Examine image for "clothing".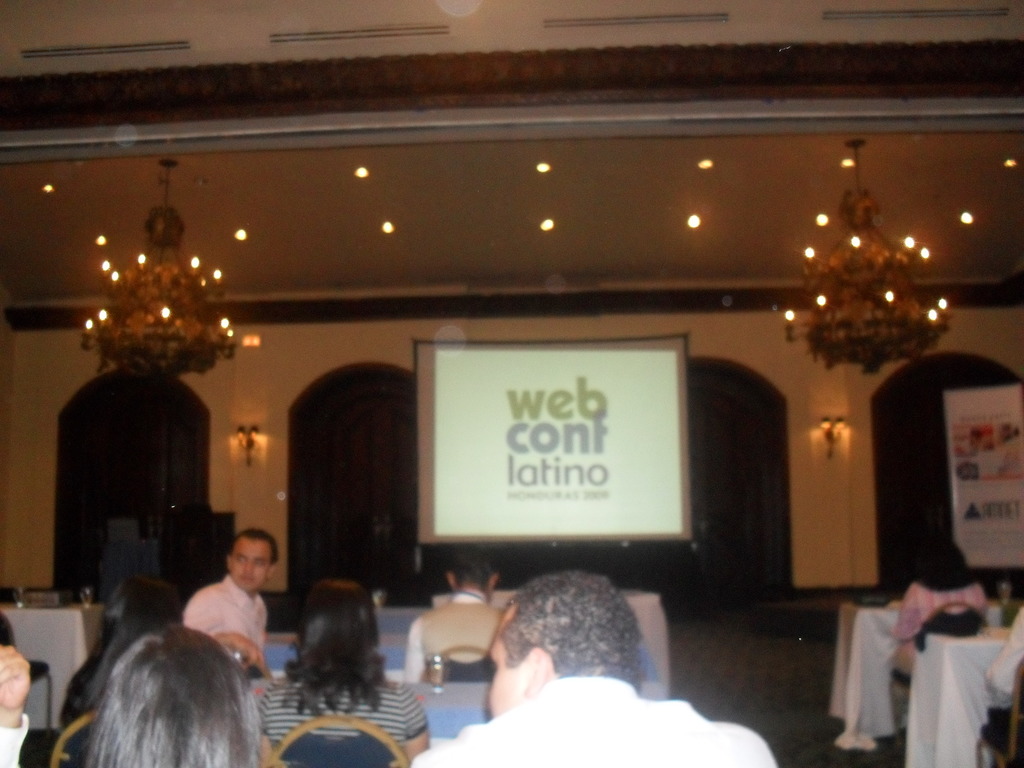
Examination result: (x1=412, y1=675, x2=783, y2=767).
